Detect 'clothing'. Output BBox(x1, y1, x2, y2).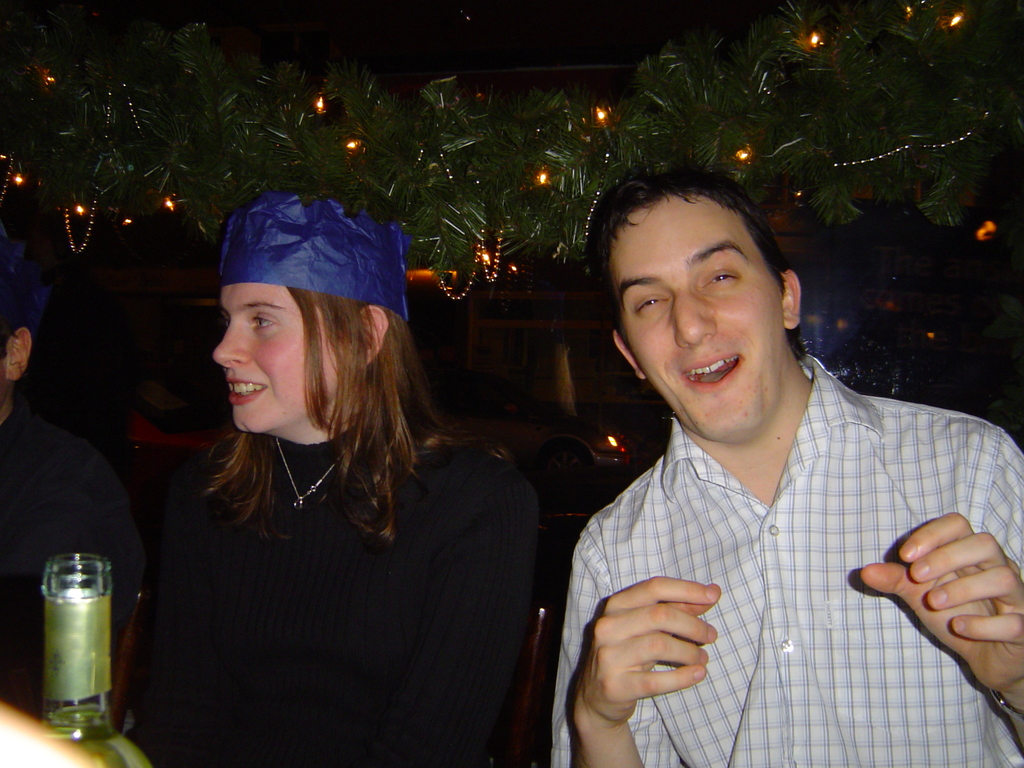
BBox(0, 403, 141, 703).
